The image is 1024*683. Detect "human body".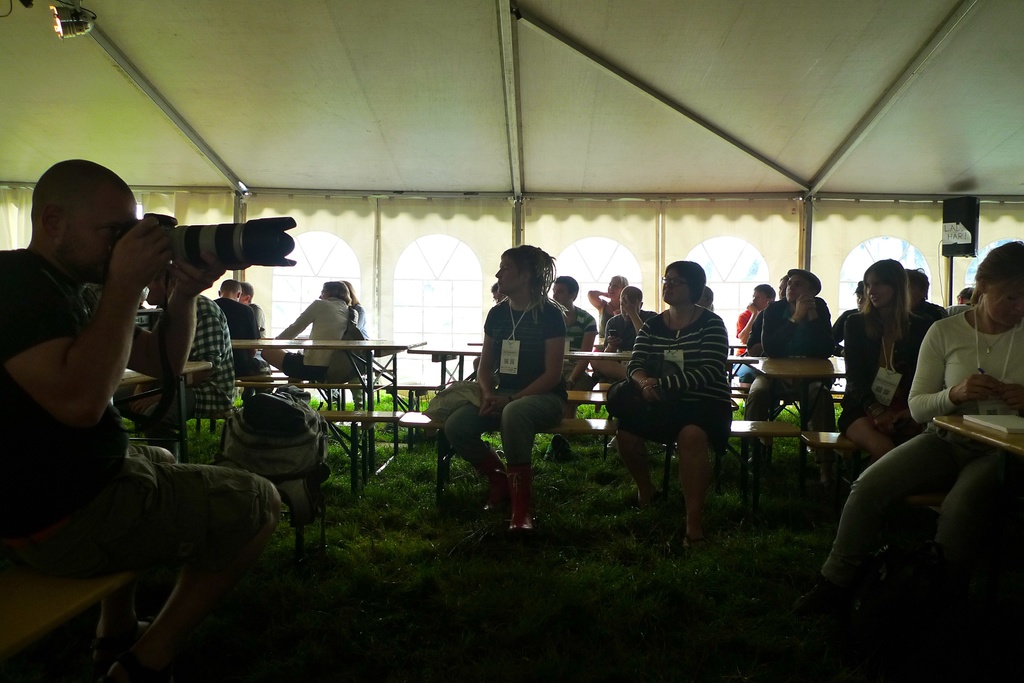
Detection: crop(604, 256, 732, 547).
